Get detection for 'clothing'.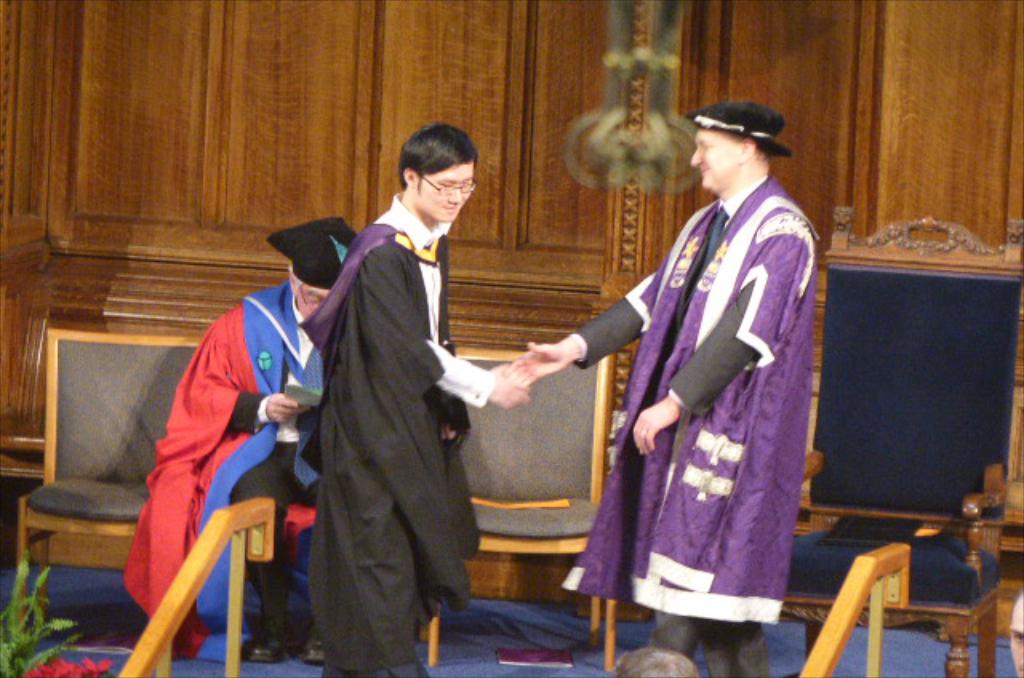
Detection: BBox(120, 283, 325, 659).
